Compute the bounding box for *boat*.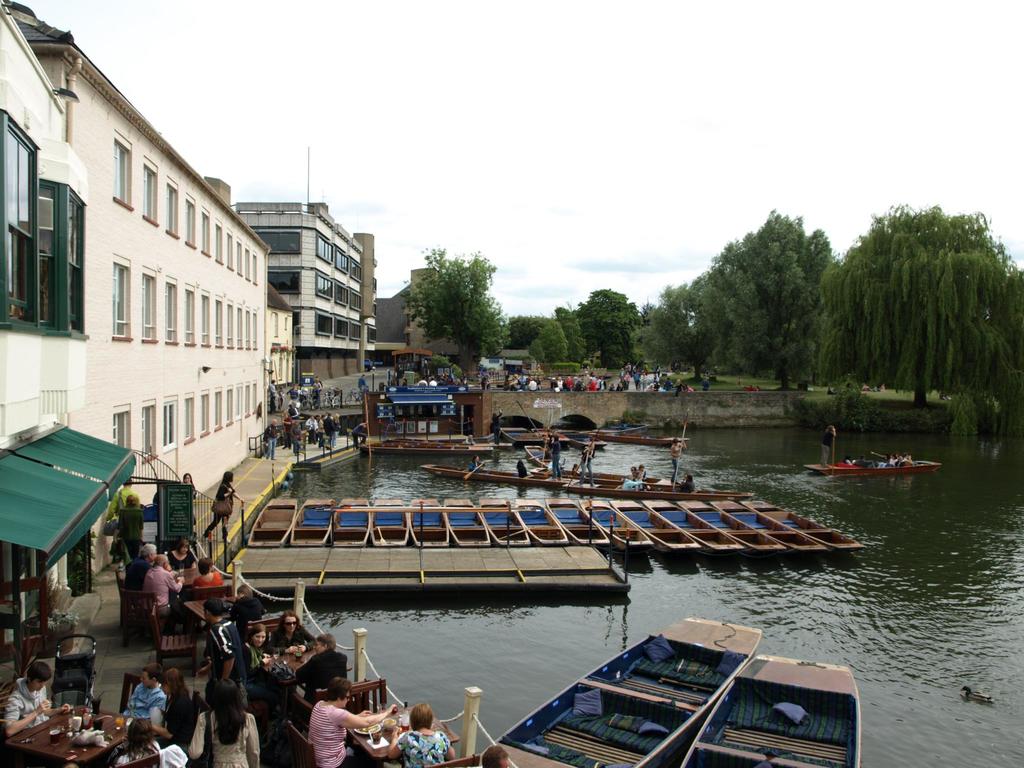
(511,497,566,541).
